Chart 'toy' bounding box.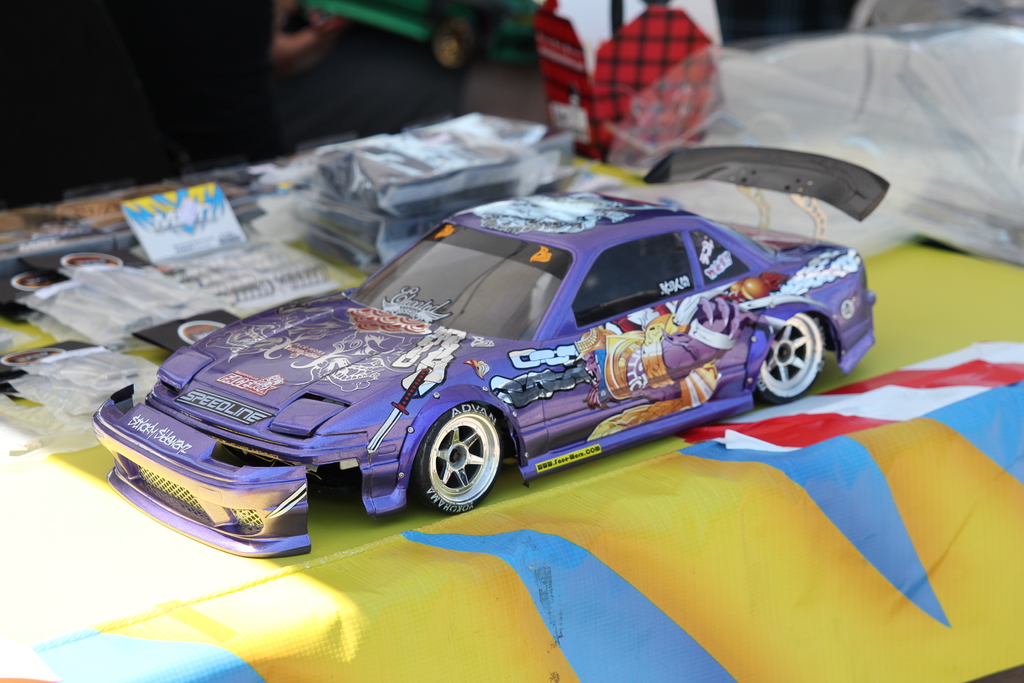
Charted: x1=93 y1=187 x2=878 y2=555.
